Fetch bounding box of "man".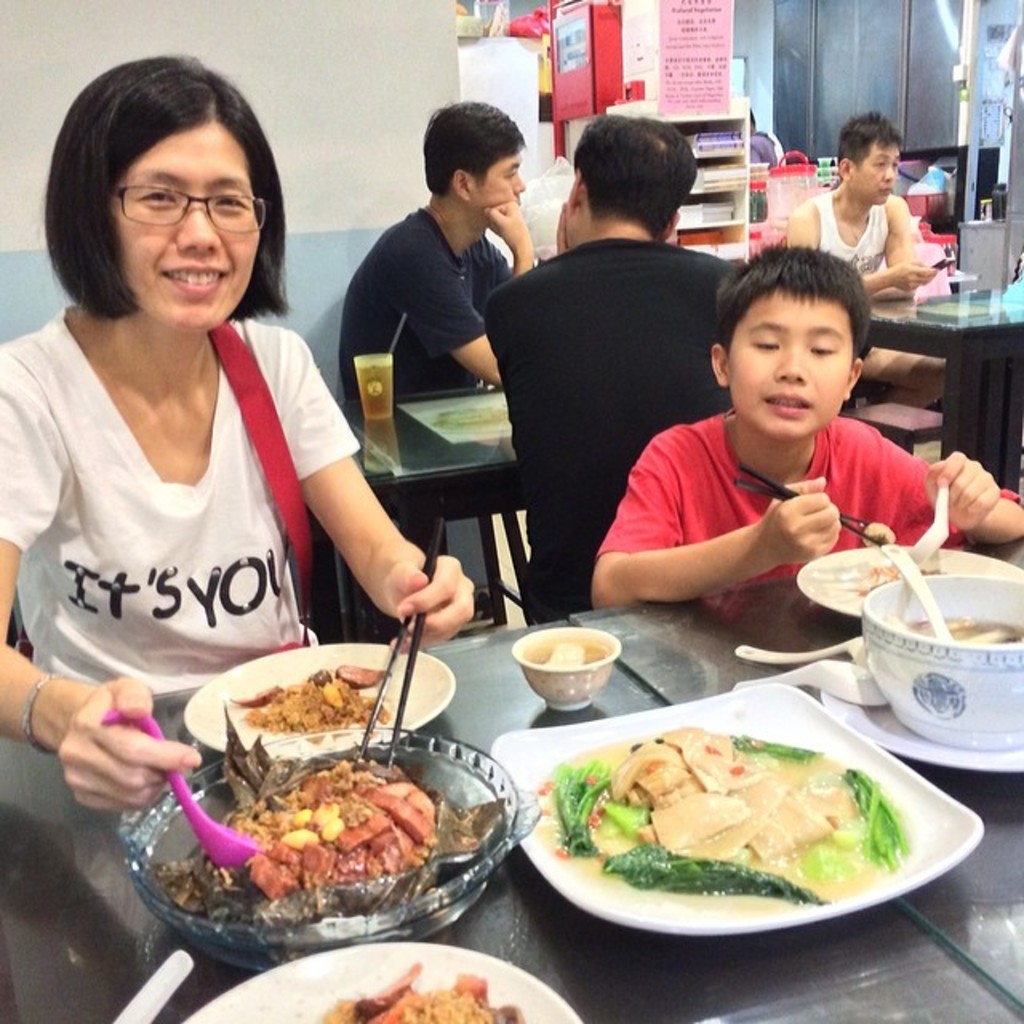
Bbox: <region>341, 98, 533, 405</region>.
